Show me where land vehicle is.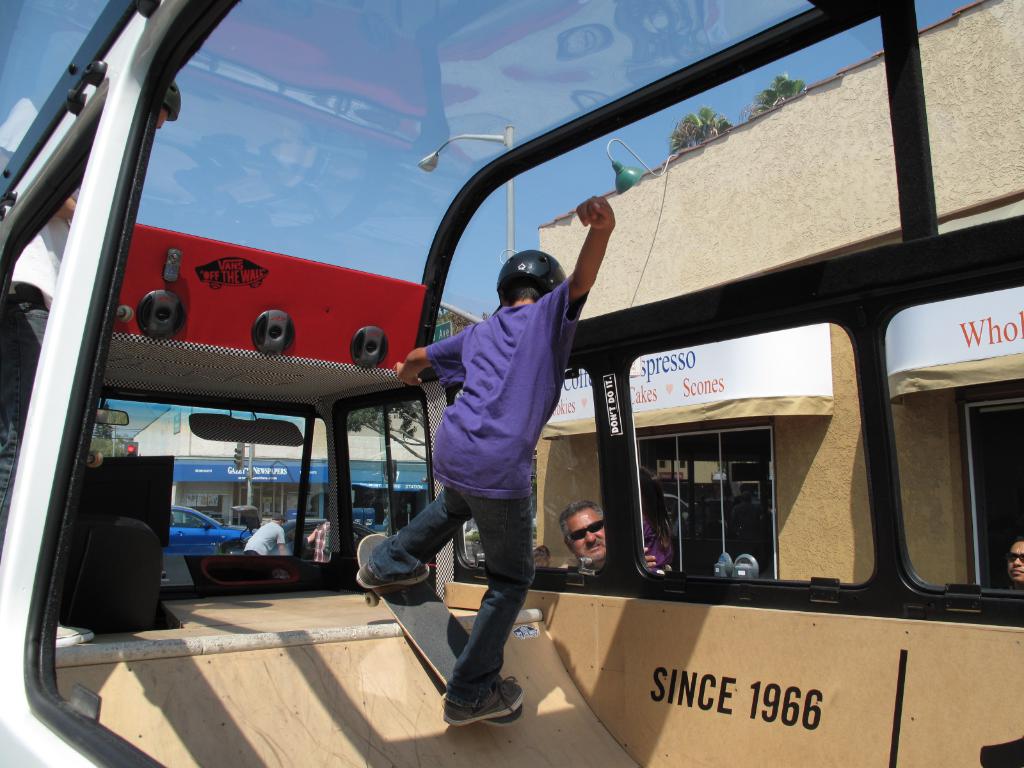
land vehicle is at Rect(283, 516, 326, 557).
